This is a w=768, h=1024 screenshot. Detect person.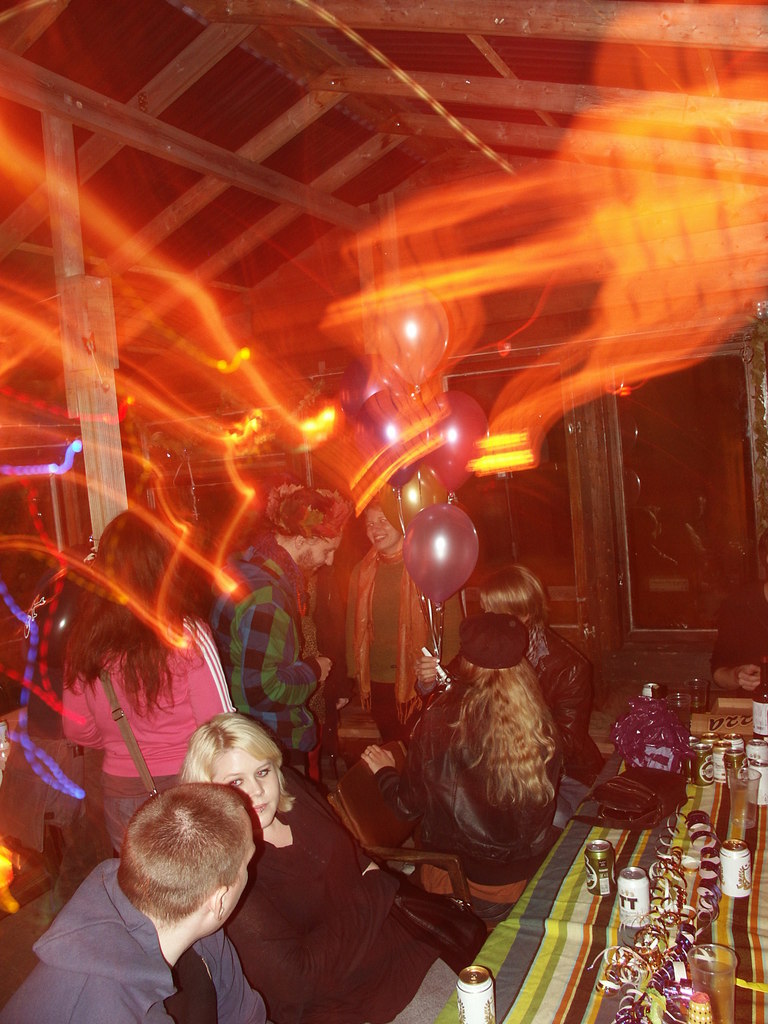
<region>208, 488, 339, 767</region>.
